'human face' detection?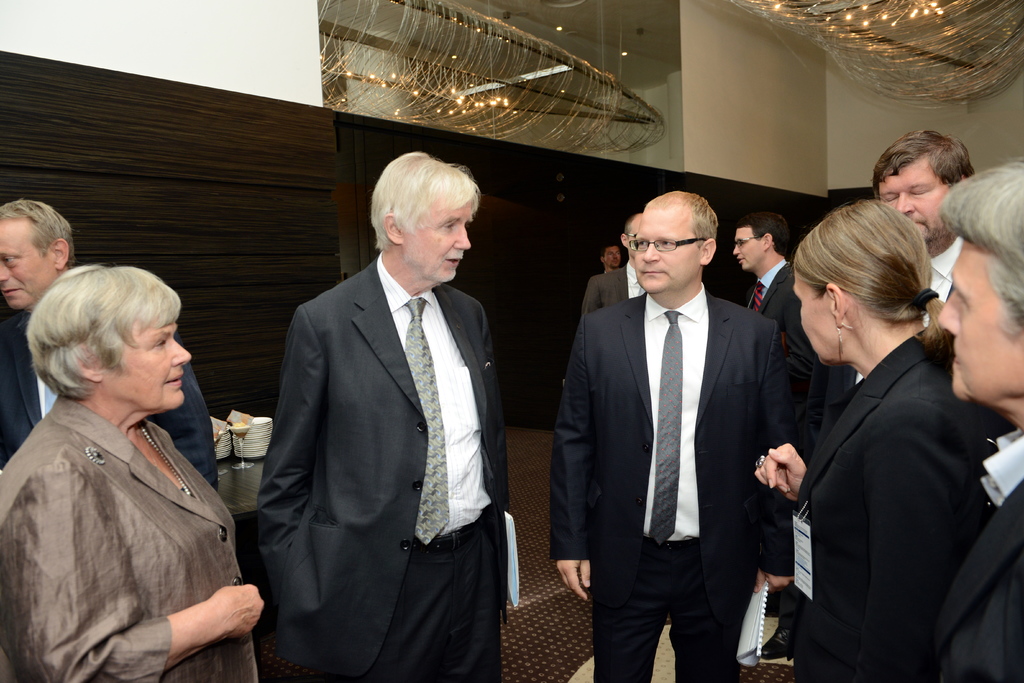
114,319,193,409
